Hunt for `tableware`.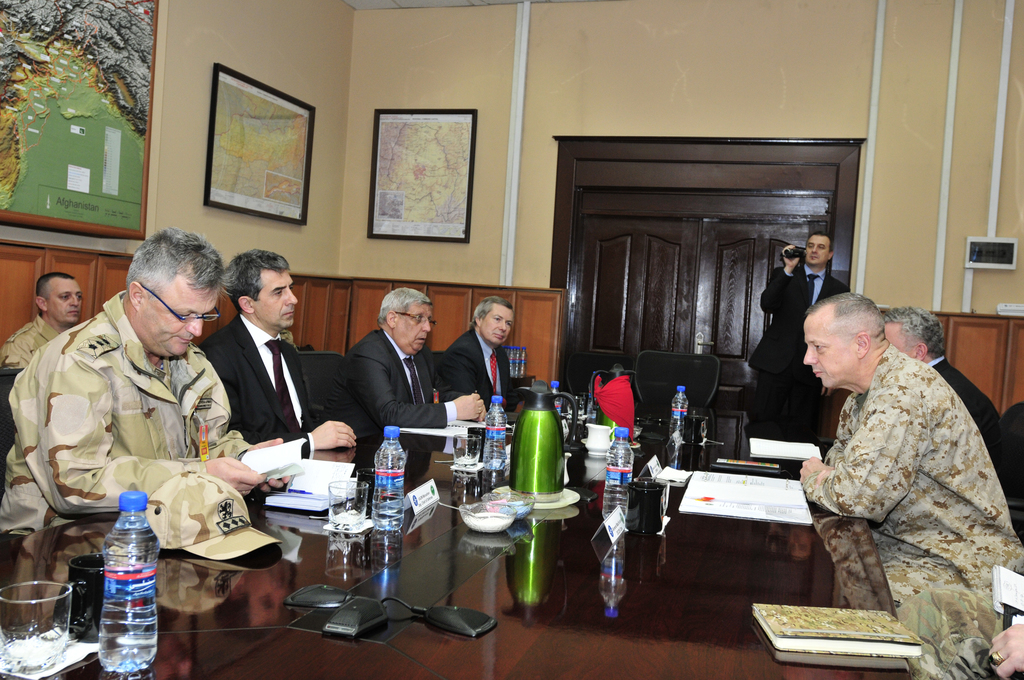
Hunted down at {"left": 454, "top": 433, "right": 485, "bottom": 498}.
